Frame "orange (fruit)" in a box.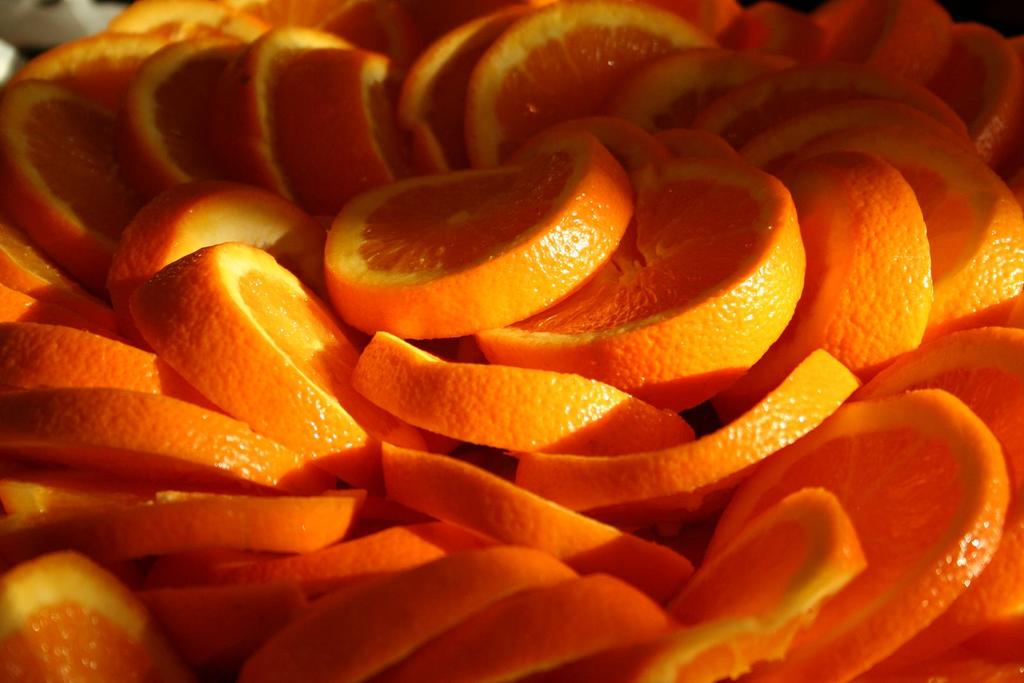
box=[460, 4, 695, 155].
